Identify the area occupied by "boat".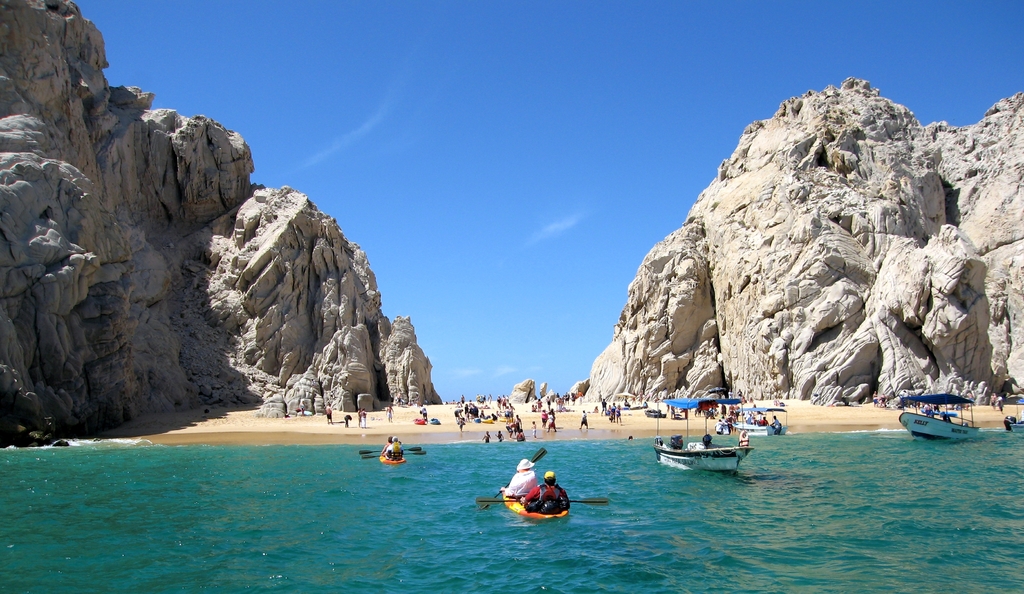
Area: [899, 392, 999, 438].
